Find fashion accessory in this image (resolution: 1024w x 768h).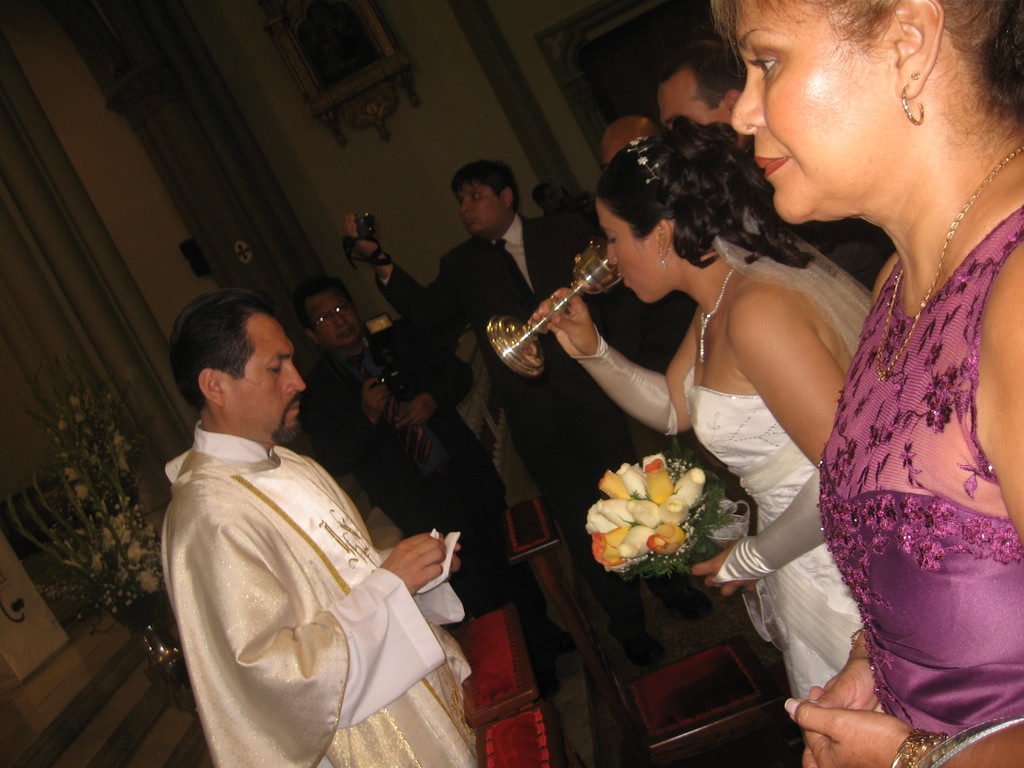
{"x1": 890, "y1": 725, "x2": 949, "y2": 767}.
